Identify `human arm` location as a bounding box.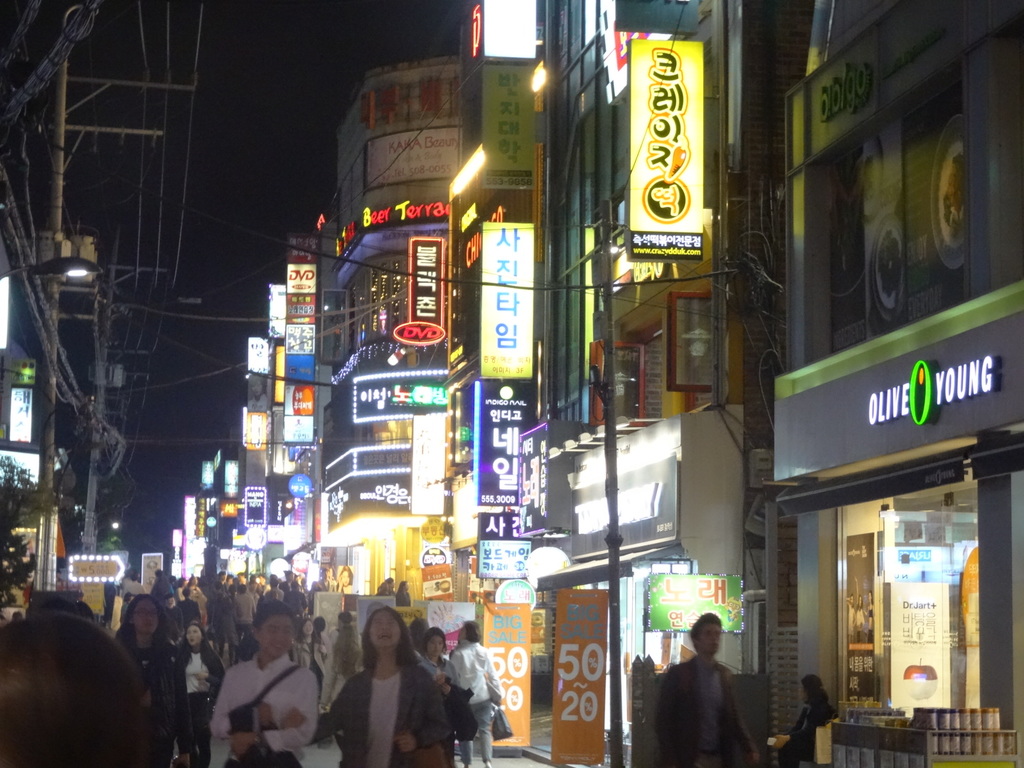
<box>225,673,322,758</box>.
